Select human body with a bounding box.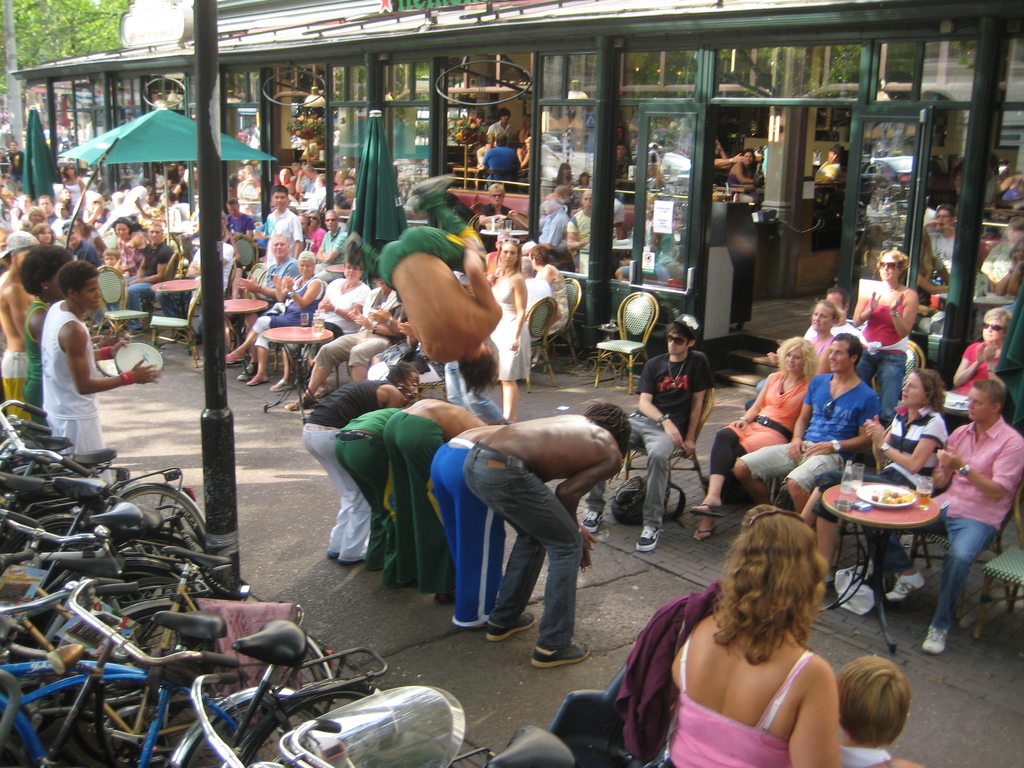
left=385, top=179, right=502, bottom=392.
